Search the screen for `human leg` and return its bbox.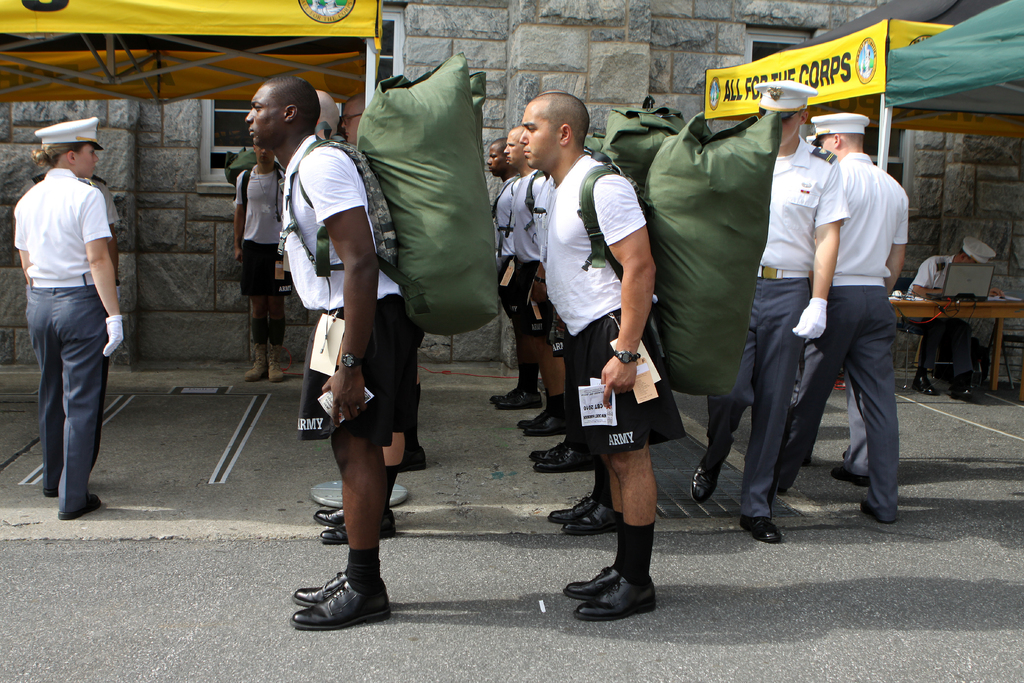
Found: bbox=[310, 507, 347, 528].
